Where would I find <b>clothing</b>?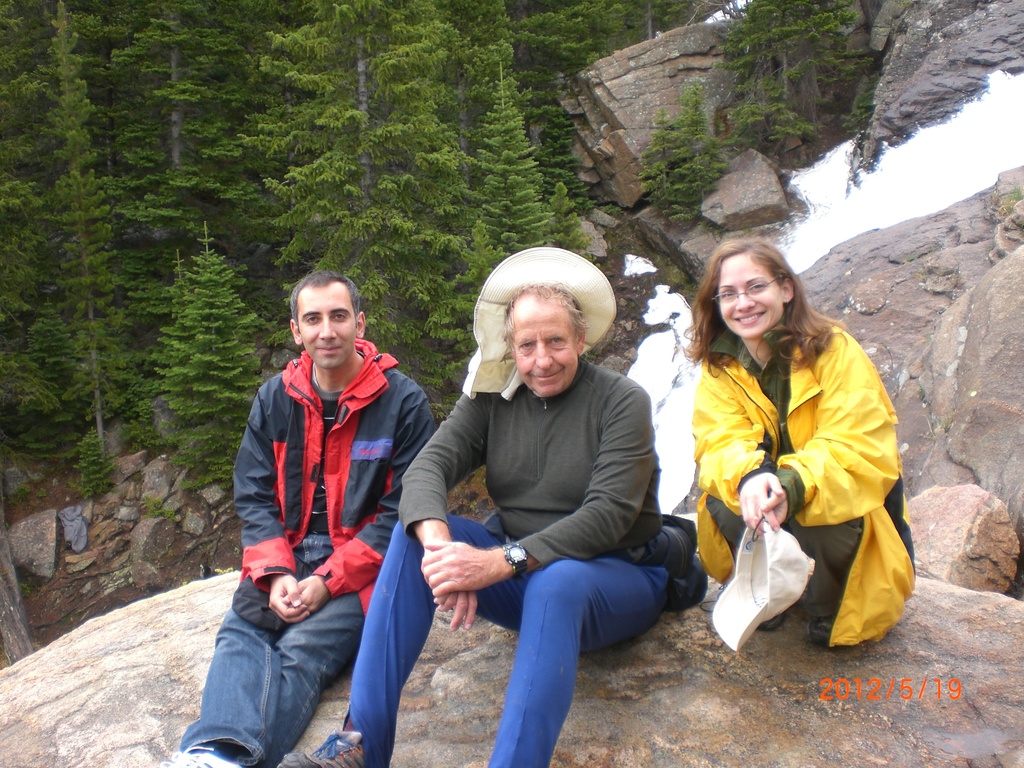
At BBox(335, 355, 657, 767).
